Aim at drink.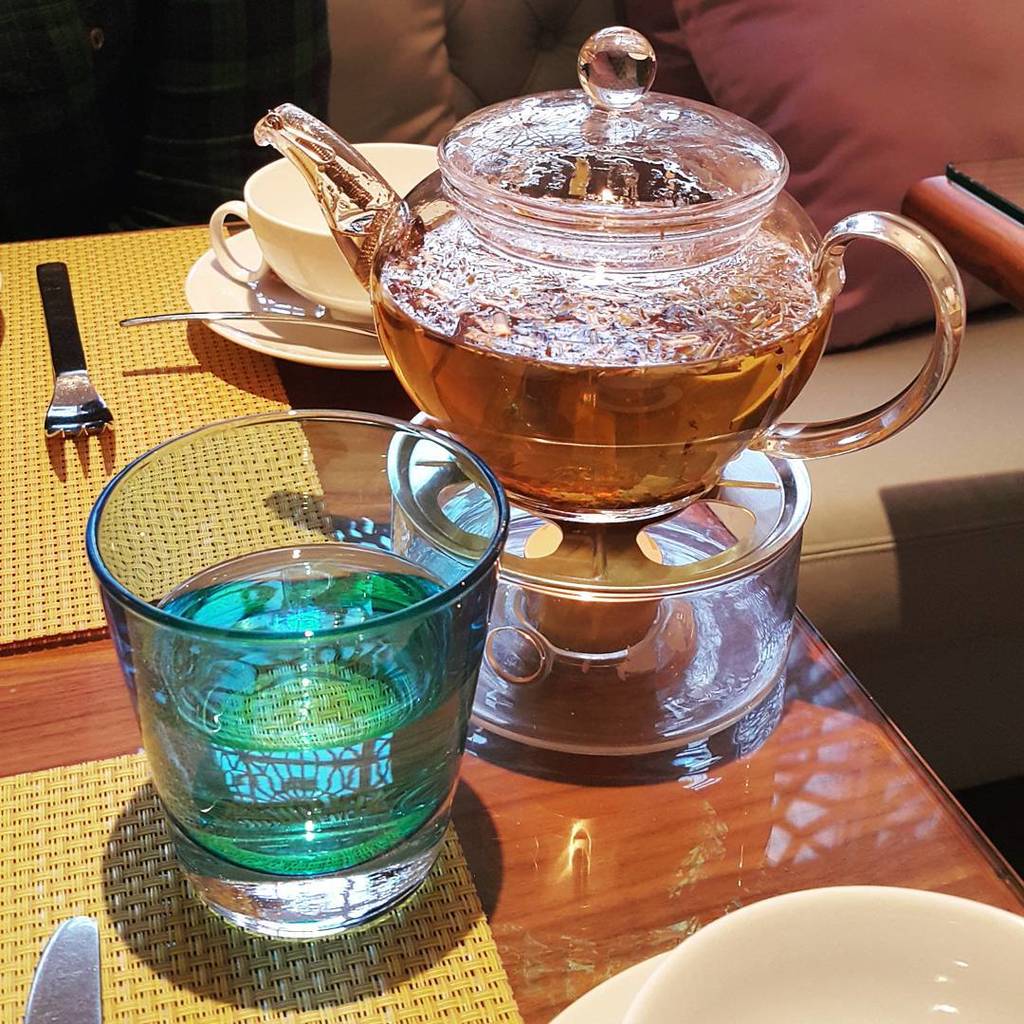
Aimed at [125,501,484,968].
